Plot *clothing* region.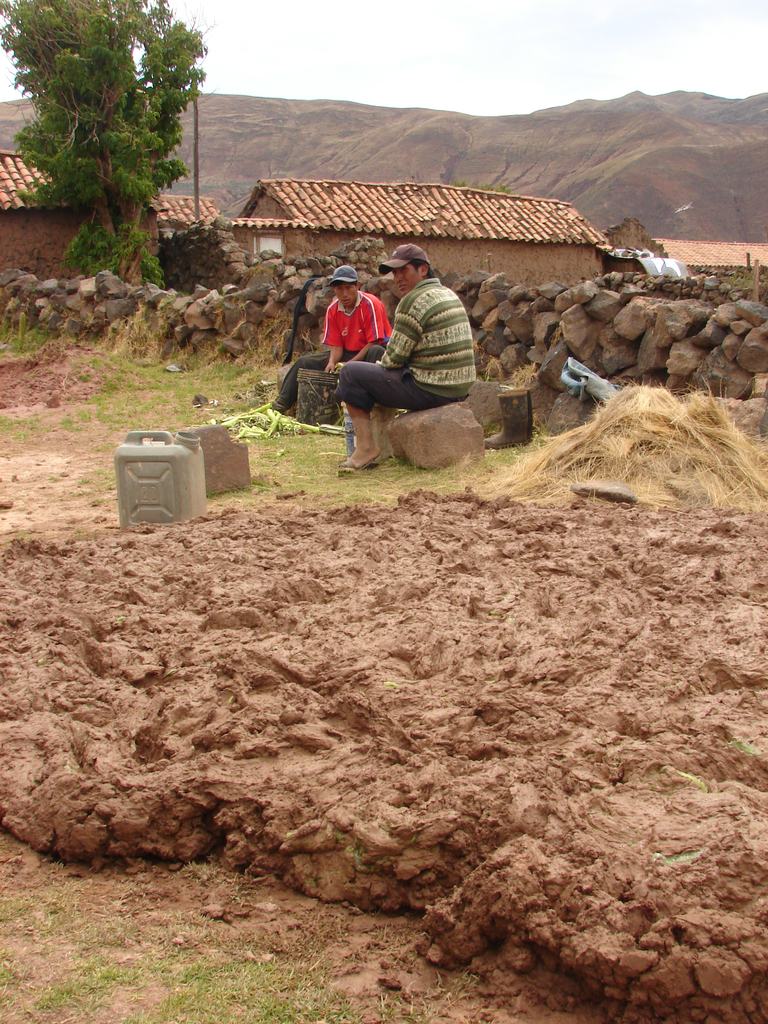
Plotted at locate(332, 356, 451, 400).
